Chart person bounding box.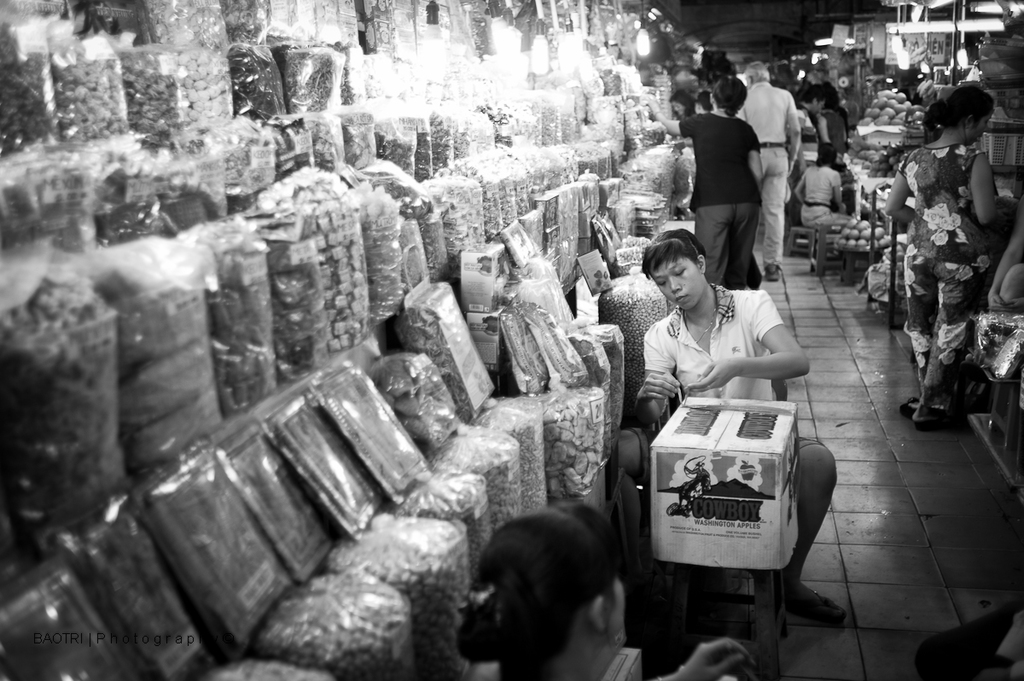
Charted: 787/140/851/234.
